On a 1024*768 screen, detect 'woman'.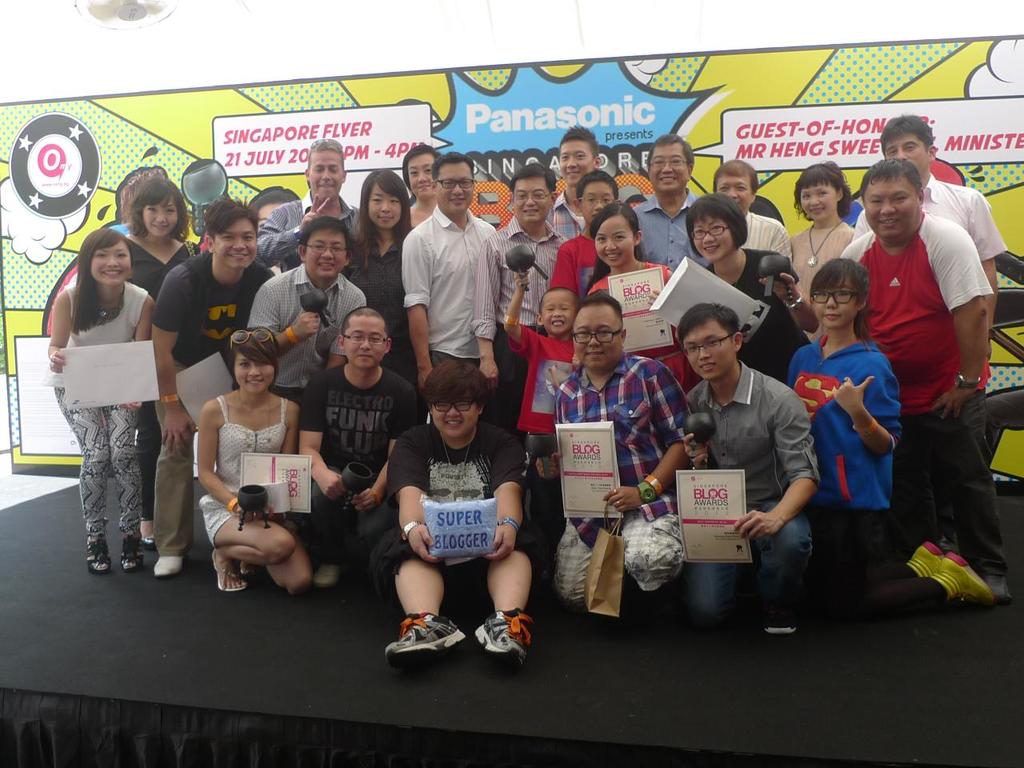
left=195, top=330, right=311, bottom=599.
